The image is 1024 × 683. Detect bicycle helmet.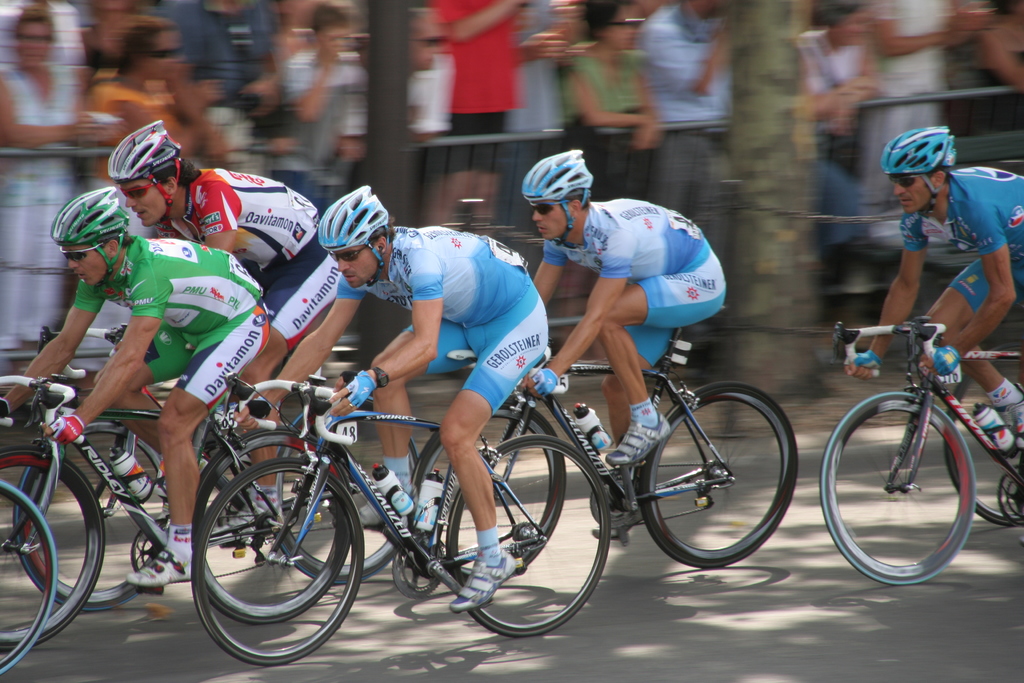
Detection: rect(884, 128, 951, 171).
